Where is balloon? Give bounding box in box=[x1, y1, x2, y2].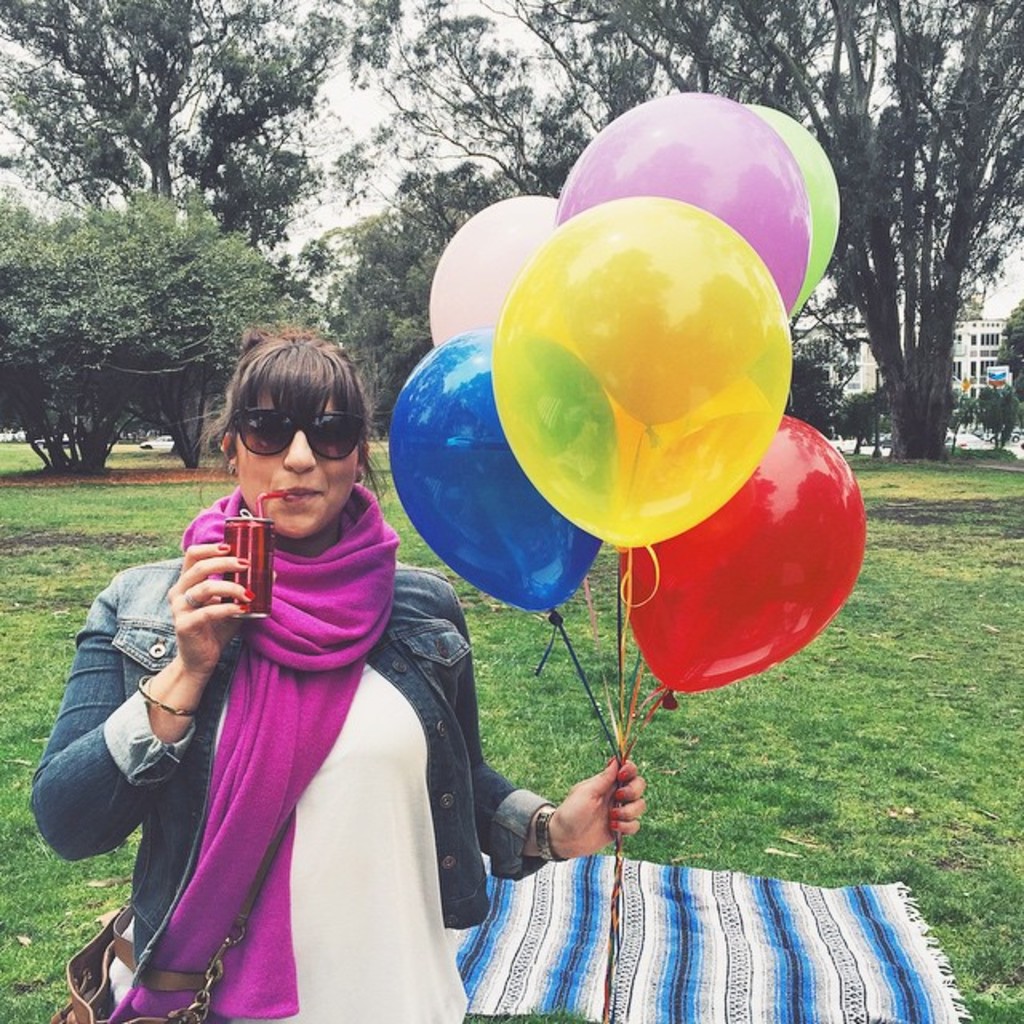
box=[490, 192, 795, 550].
